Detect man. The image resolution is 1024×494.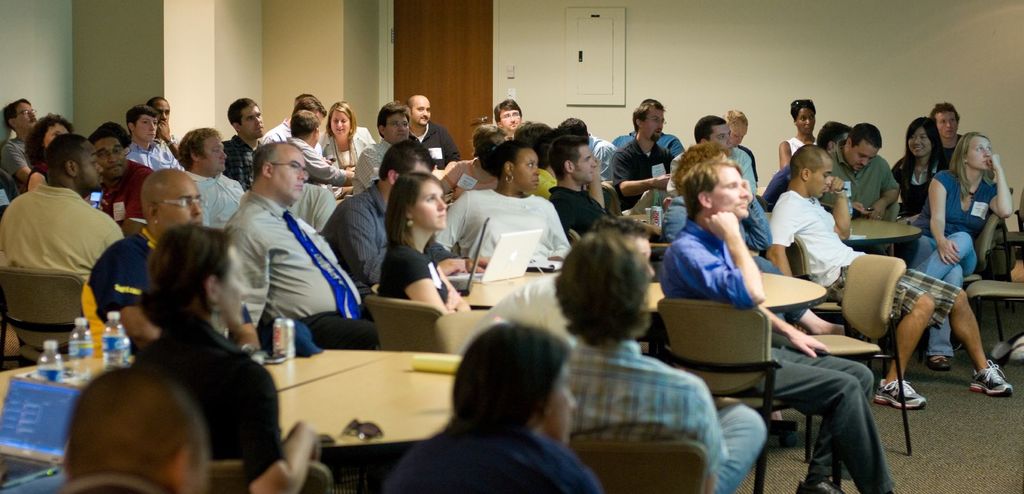
l=0, t=134, r=126, b=365.
